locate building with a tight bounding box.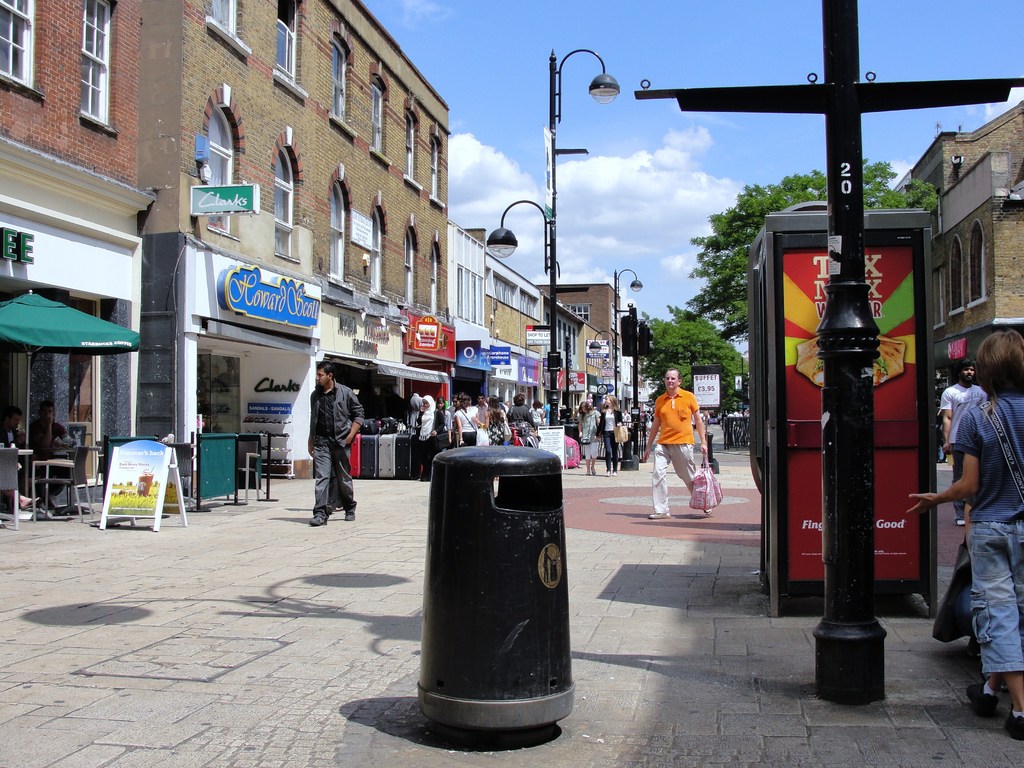
bbox=[448, 224, 489, 364].
